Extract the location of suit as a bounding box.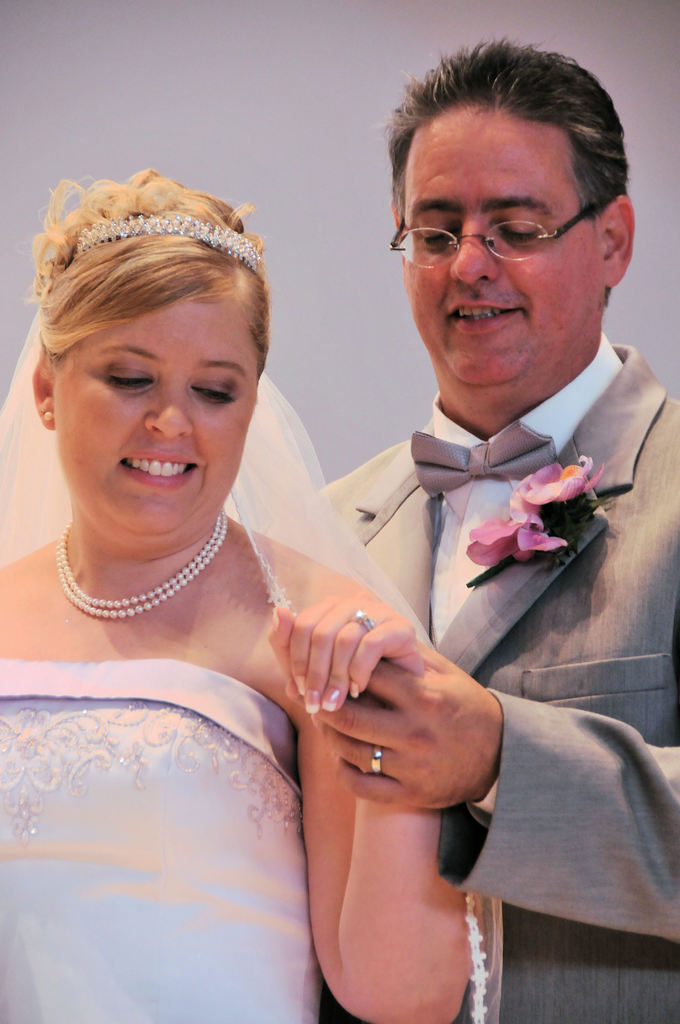
crop(326, 330, 679, 1023).
